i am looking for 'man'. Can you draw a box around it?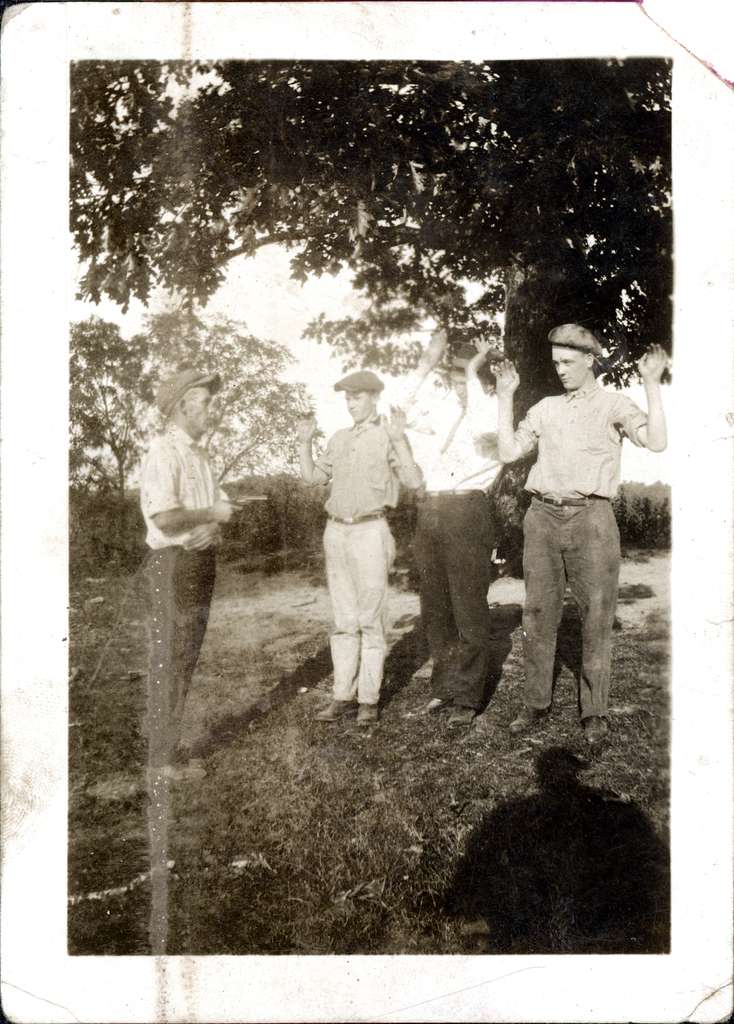
Sure, the bounding box is crop(305, 369, 426, 724).
